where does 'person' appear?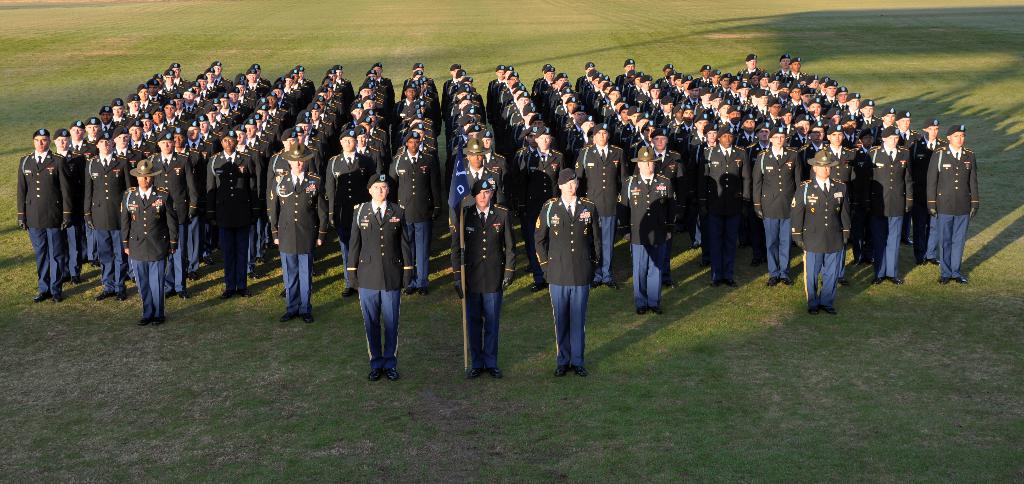
Appears at rect(387, 130, 445, 290).
